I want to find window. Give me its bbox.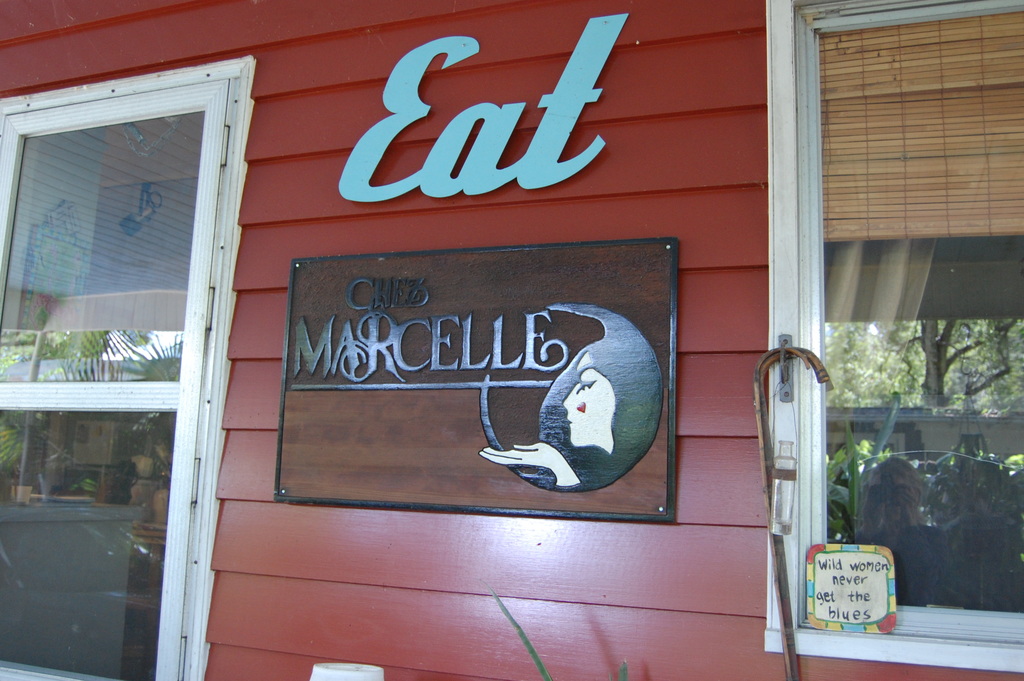
(left=758, top=0, right=1023, bottom=667).
